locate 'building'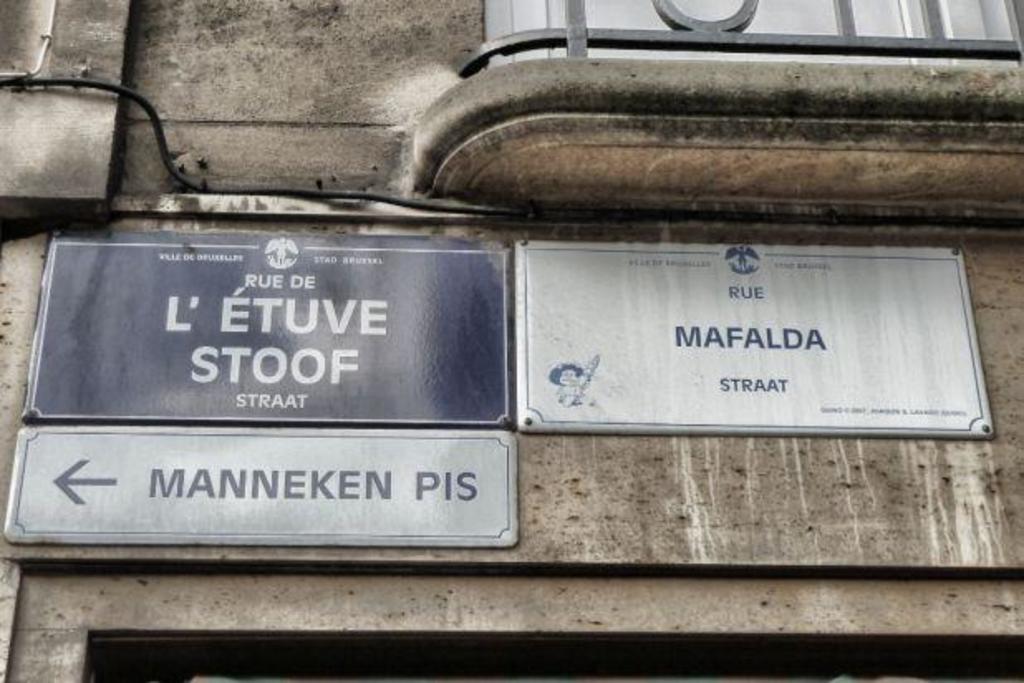
Rect(0, 0, 1022, 681)
